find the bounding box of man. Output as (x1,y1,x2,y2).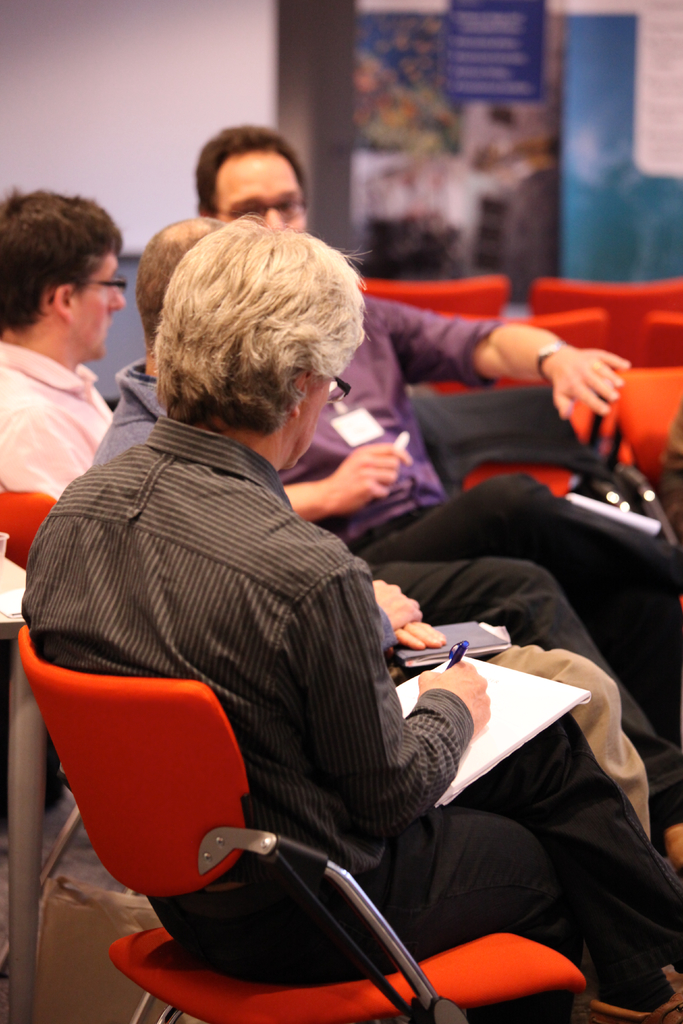
(91,218,654,844).
